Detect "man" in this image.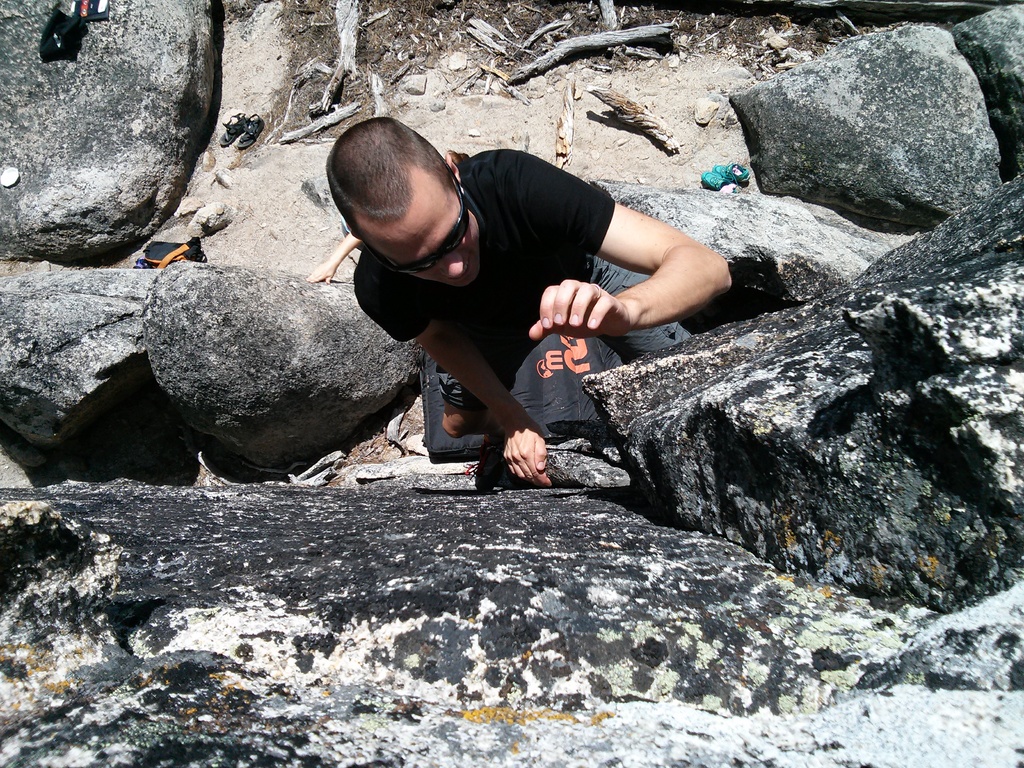
Detection: pyautogui.locateOnScreen(296, 125, 727, 487).
